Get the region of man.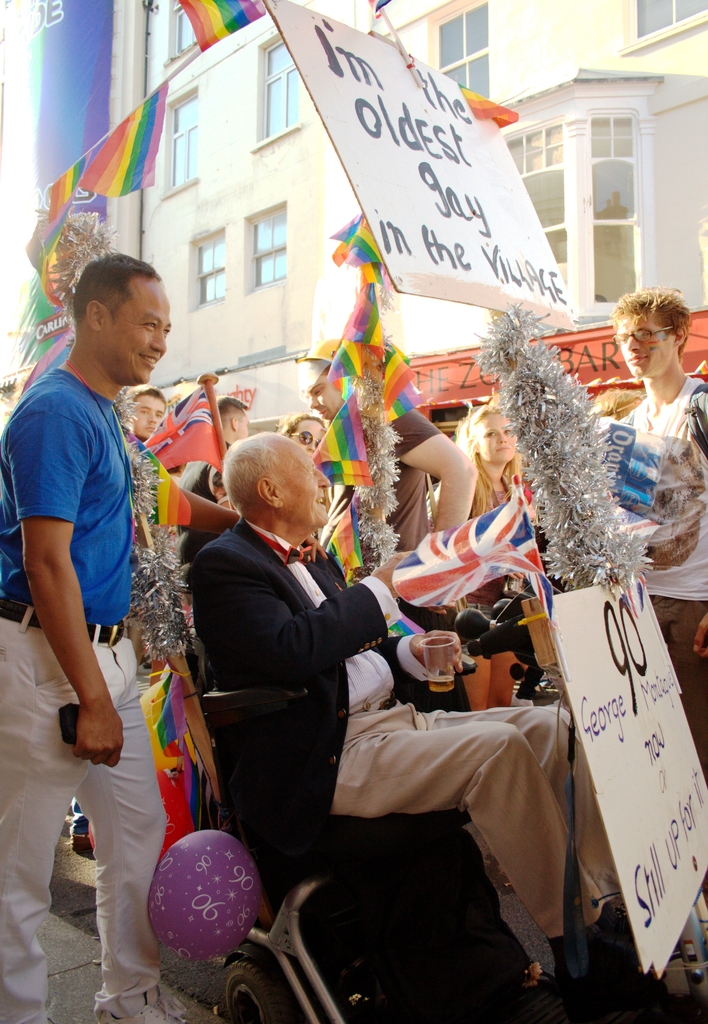
{"x1": 0, "y1": 255, "x2": 248, "y2": 1023}.
